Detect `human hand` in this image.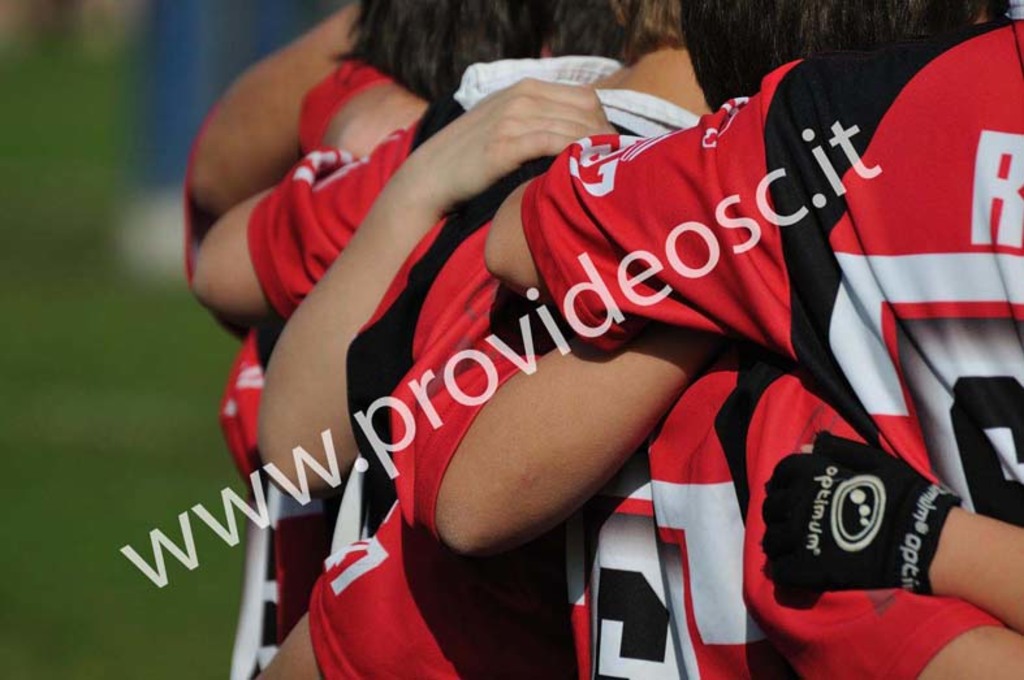
Detection: {"left": 446, "top": 56, "right": 631, "bottom": 195}.
